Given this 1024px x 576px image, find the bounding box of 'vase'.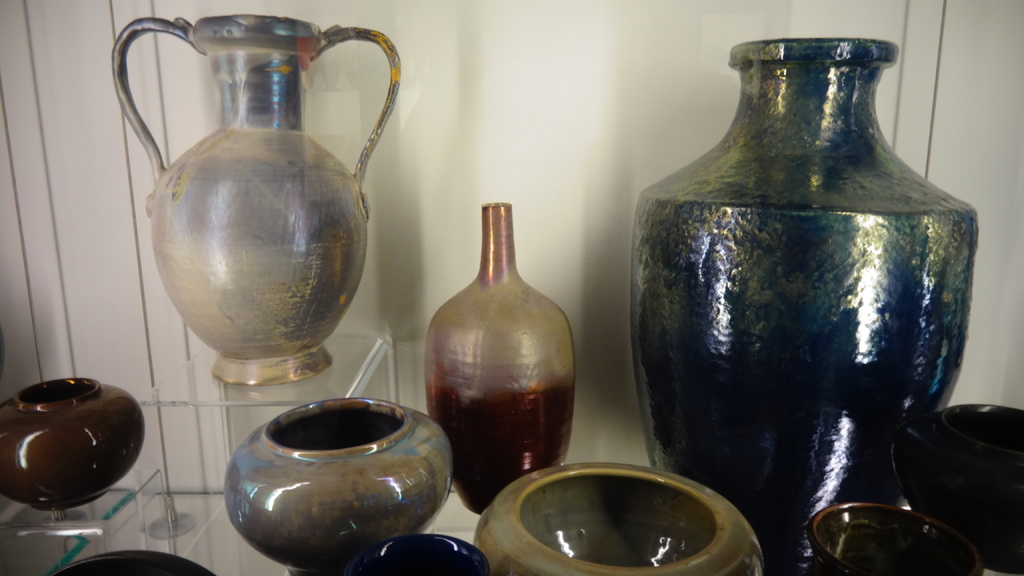
{"x1": 114, "y1": 19, "x2": 402, "y2": 383}.
